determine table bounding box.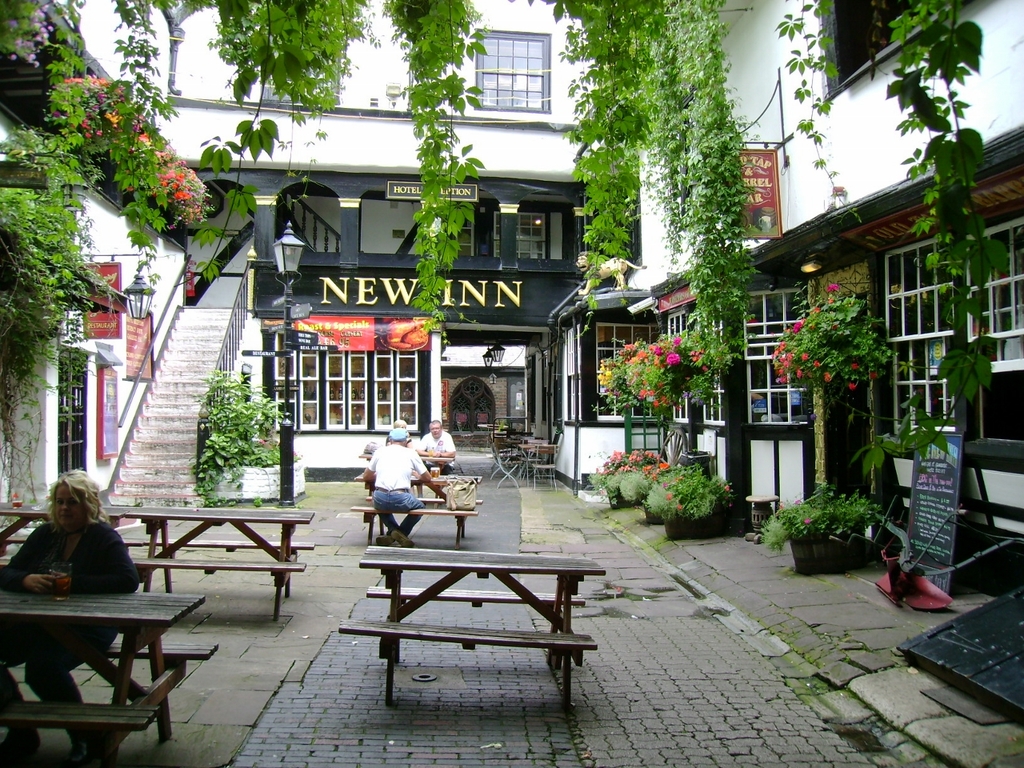
Determined: rect(514, 441, 551, 482).
